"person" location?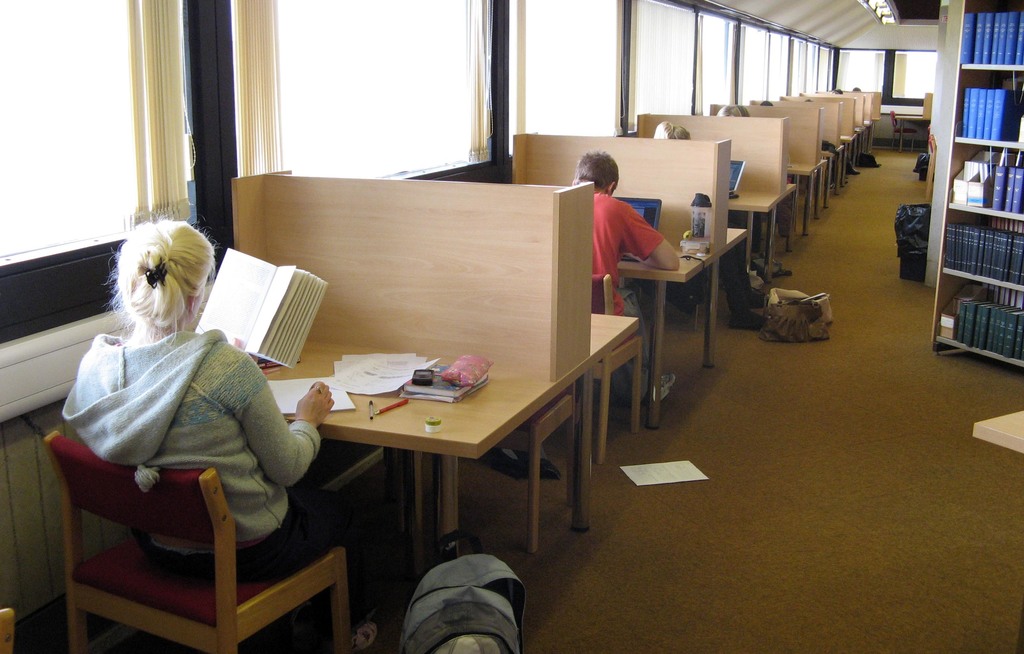
(63, 206, 335, 577)
